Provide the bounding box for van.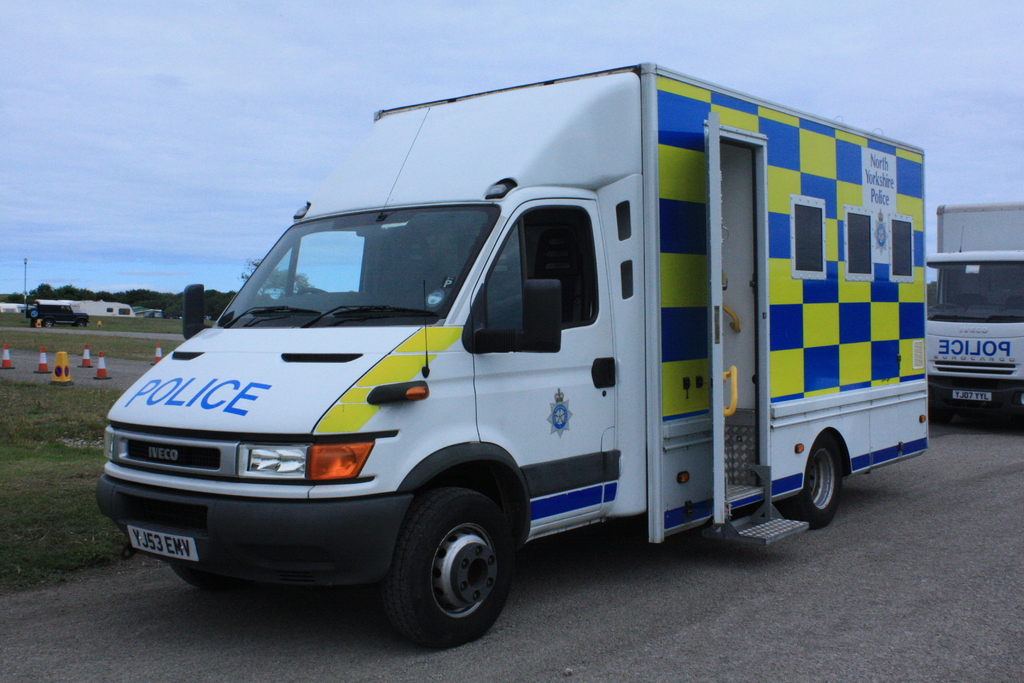
925, 203, 1023, 415.
